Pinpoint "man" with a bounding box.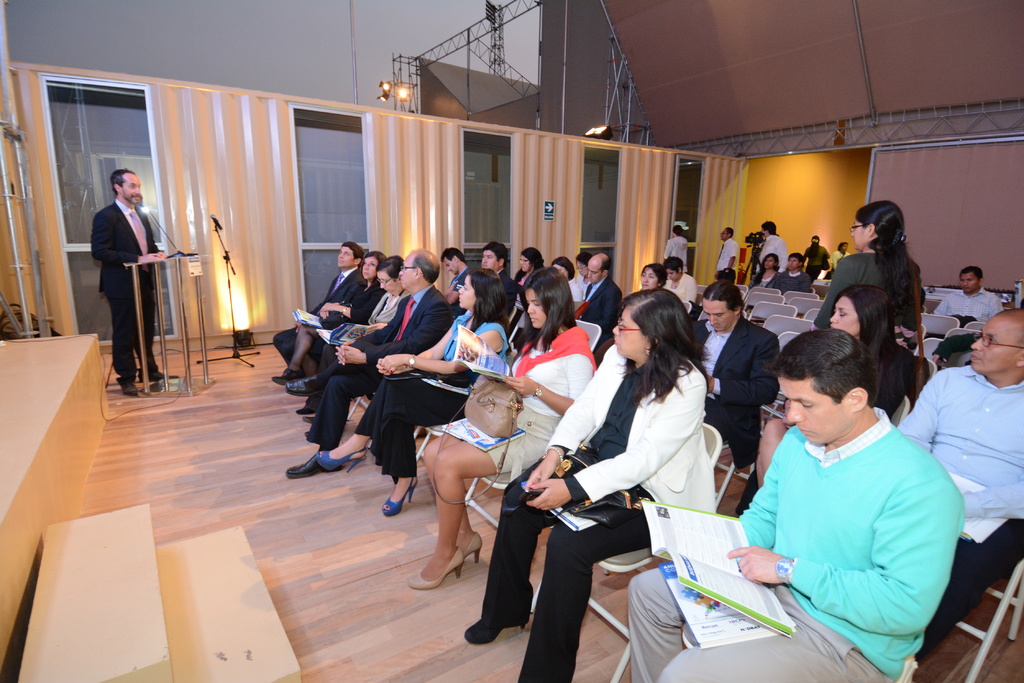
[left=79, top=155, right=163, bottom=383].
